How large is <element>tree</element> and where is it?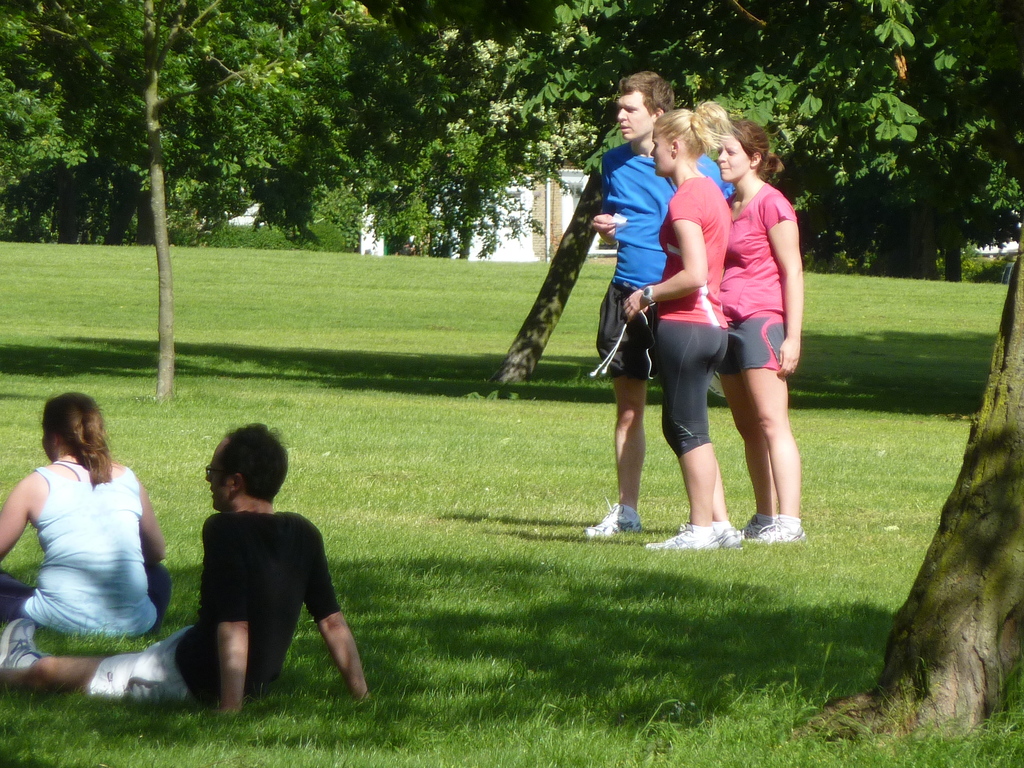
Bounding box: bbox=(6, 0, 341, 408).
